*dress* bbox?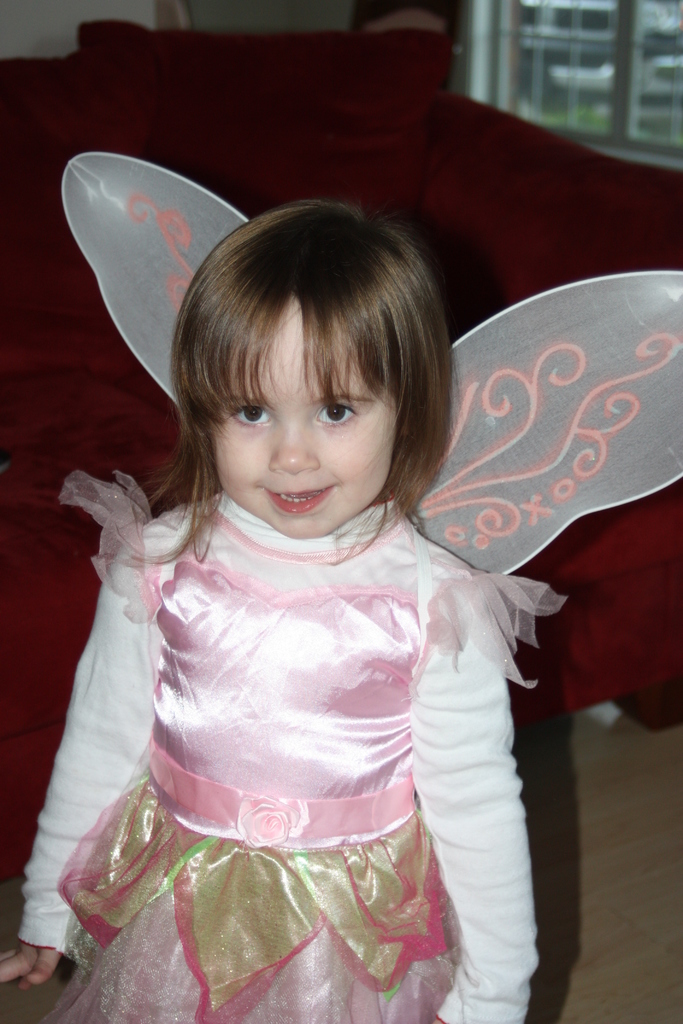
box=[16, 468, 571, 1023]
